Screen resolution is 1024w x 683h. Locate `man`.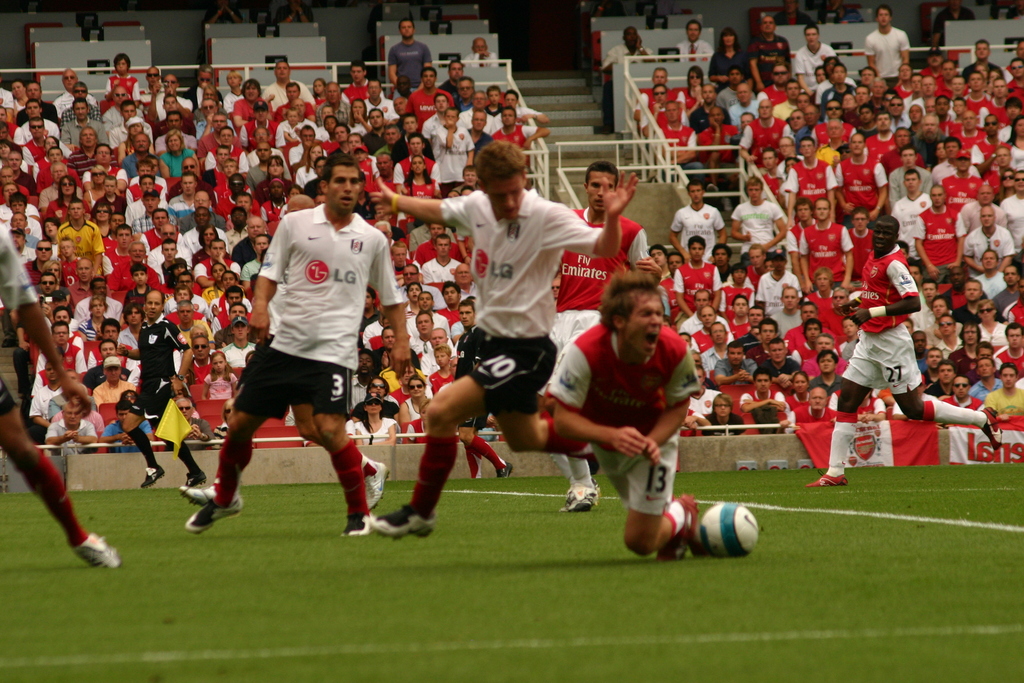
{"left": 643, "top": 99, "right": 701, "bottom": 191}.
